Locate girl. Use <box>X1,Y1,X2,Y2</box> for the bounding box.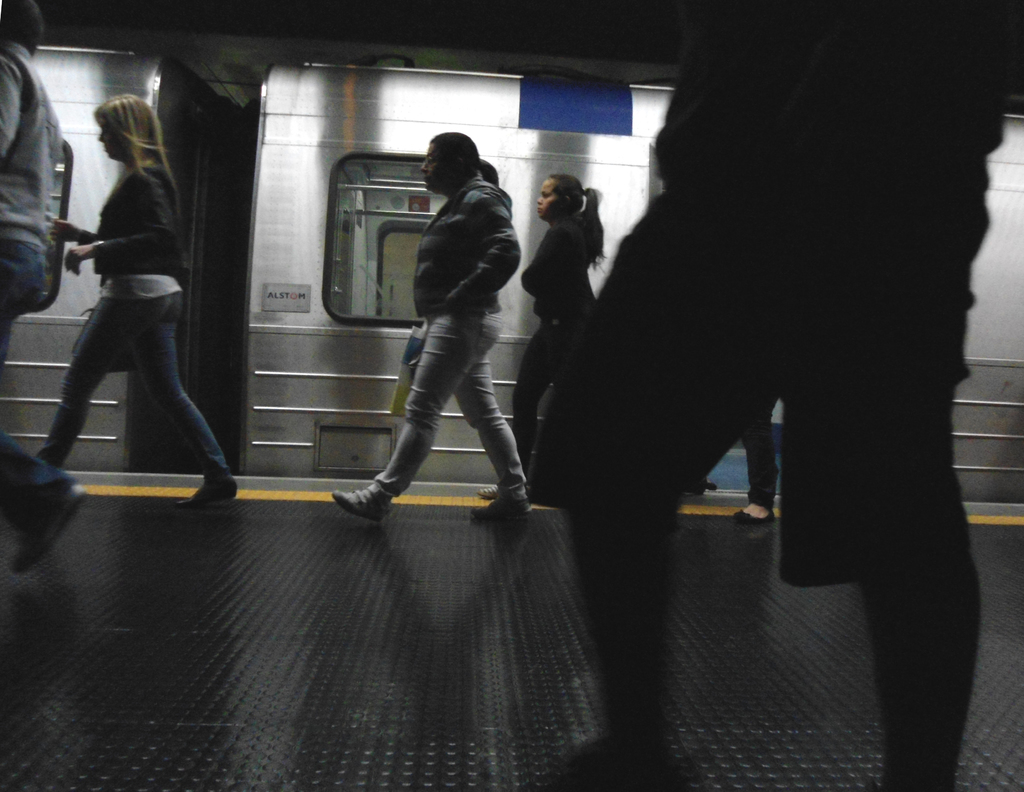
<box>16,76,242,515</box>.
